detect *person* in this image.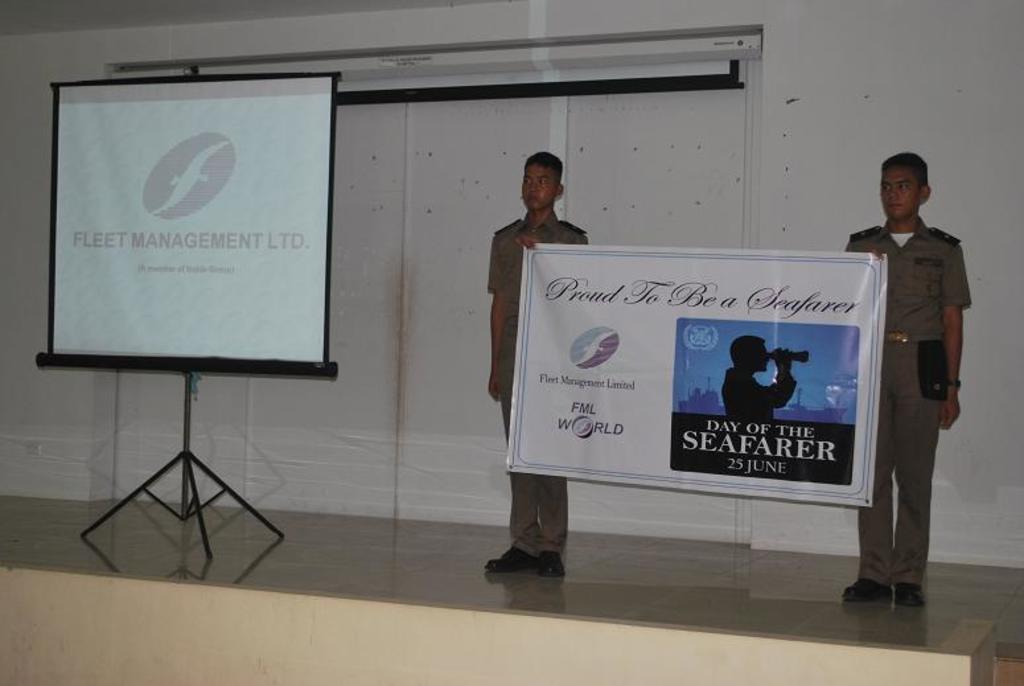
Detection: locate(485, 151, 589, 578).
